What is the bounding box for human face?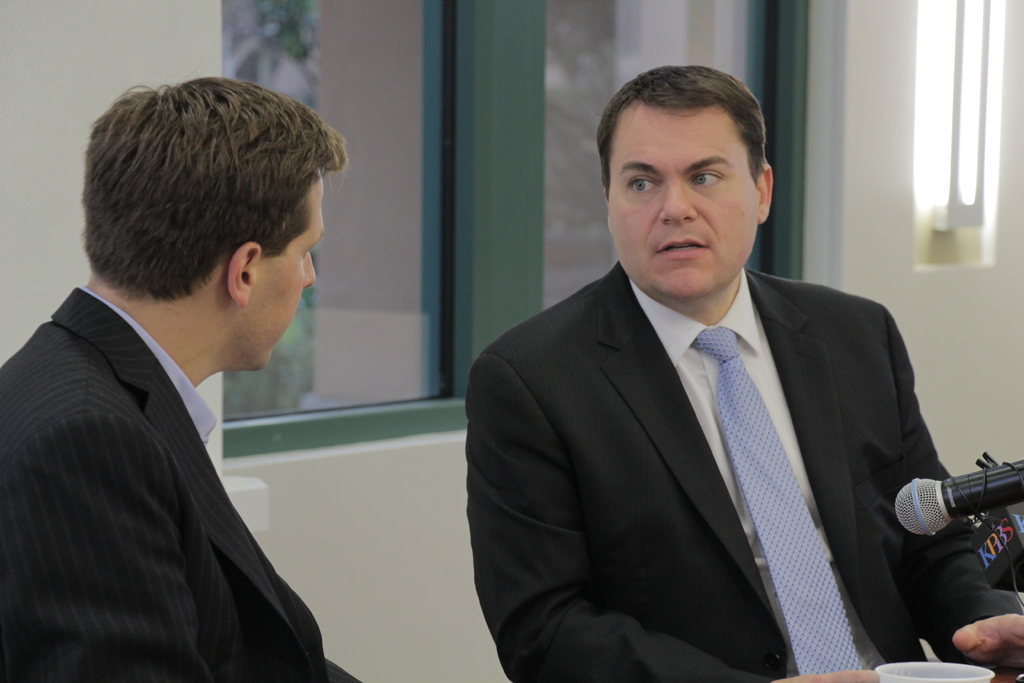
[606, 110, 755, 303].
